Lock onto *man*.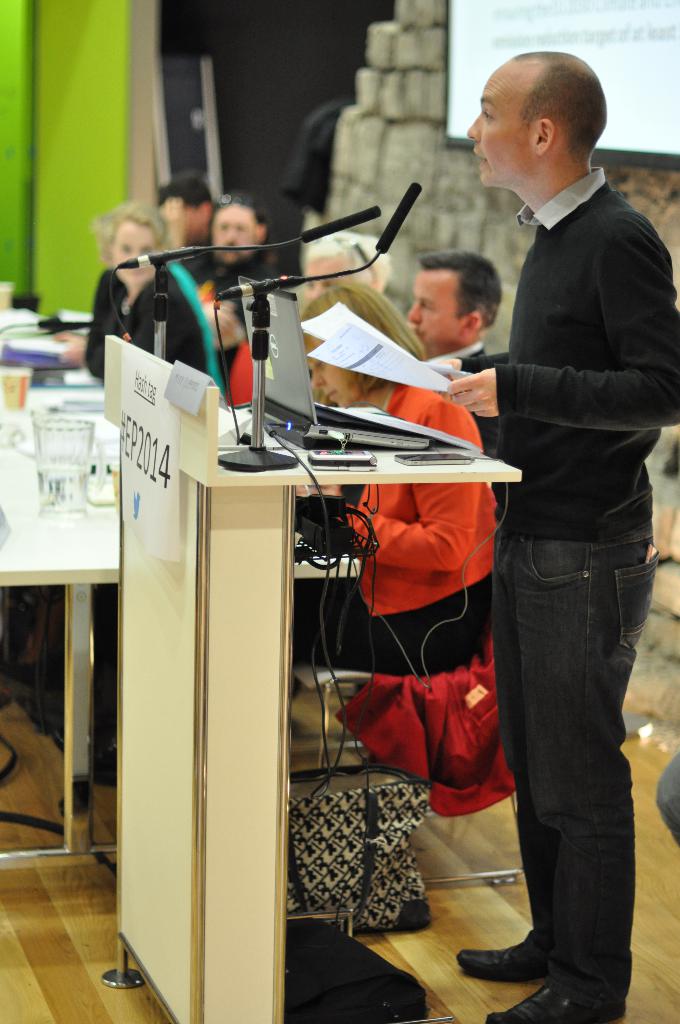
Locked: 446:42:679:968.
